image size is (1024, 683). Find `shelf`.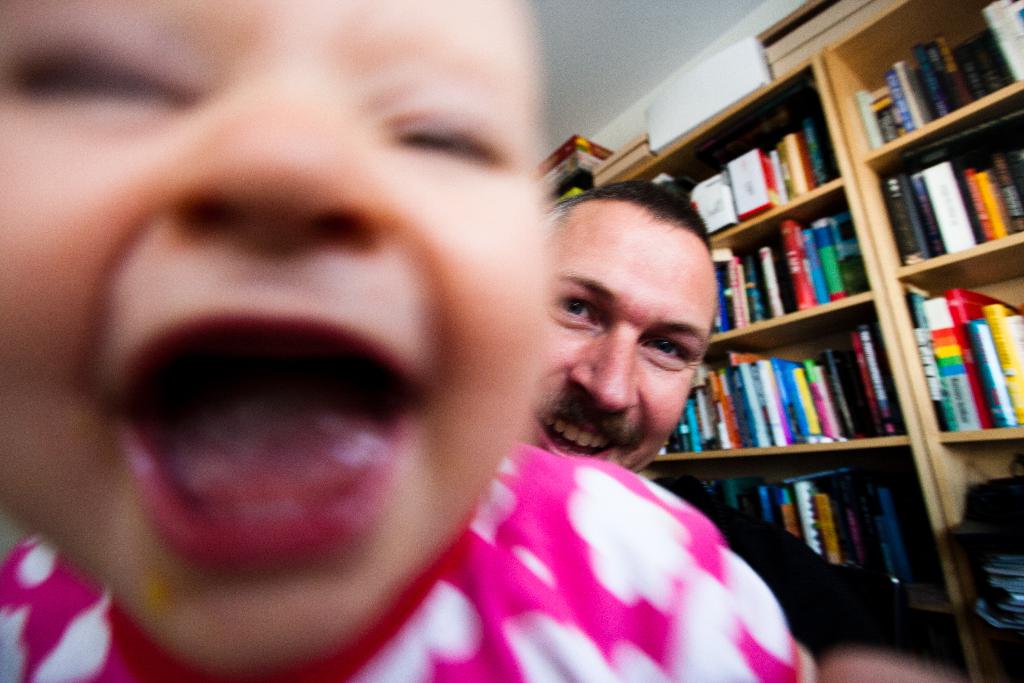
(524,0,1023,680).
